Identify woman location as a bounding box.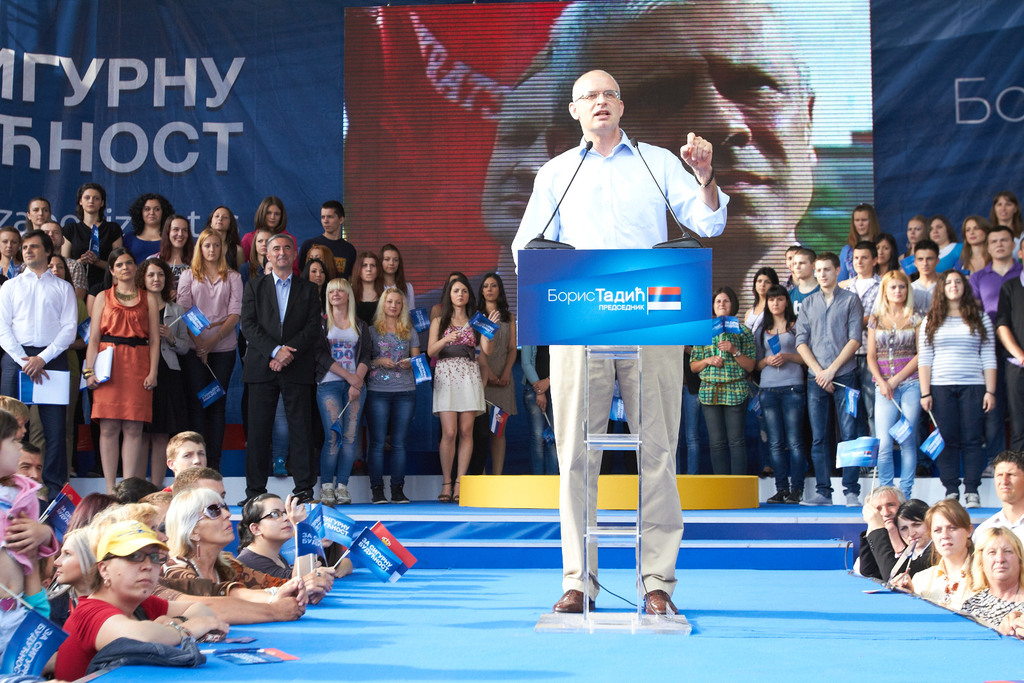
detection(239, 193, 303, 280).
